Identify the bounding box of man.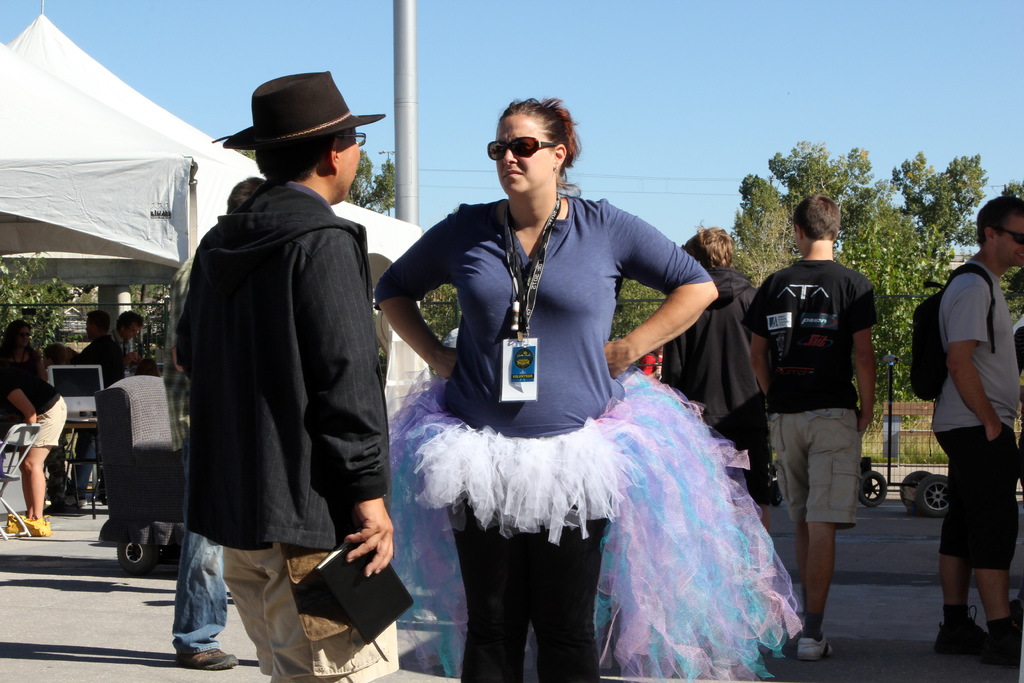
BBox(738, 195, 879, 659).
